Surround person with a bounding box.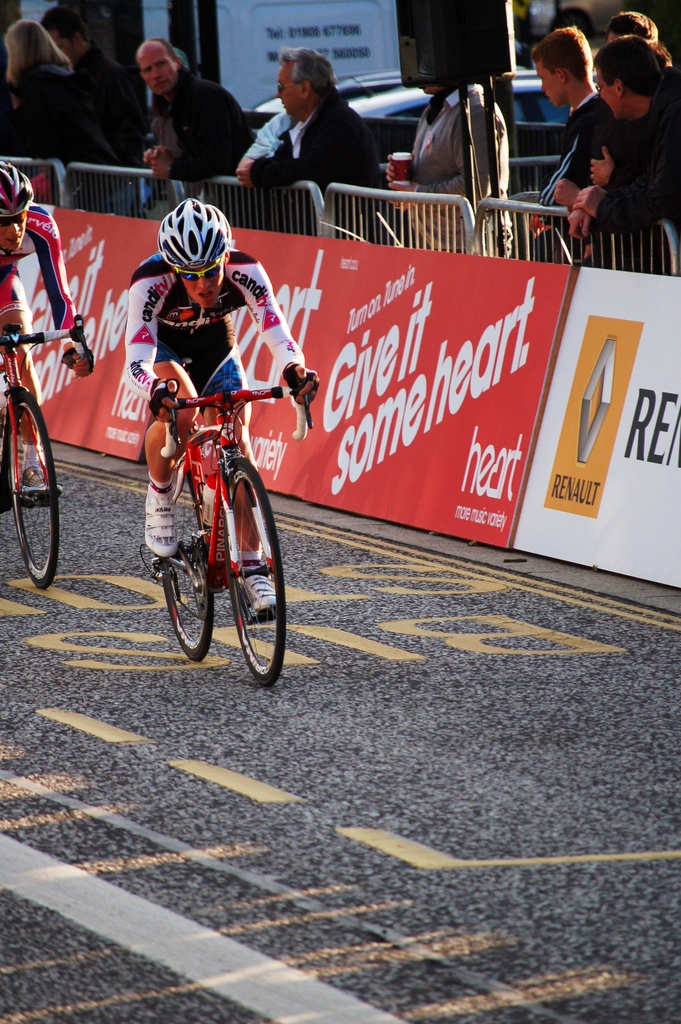
x1=35, y1=4, x2=144, y2=217.
